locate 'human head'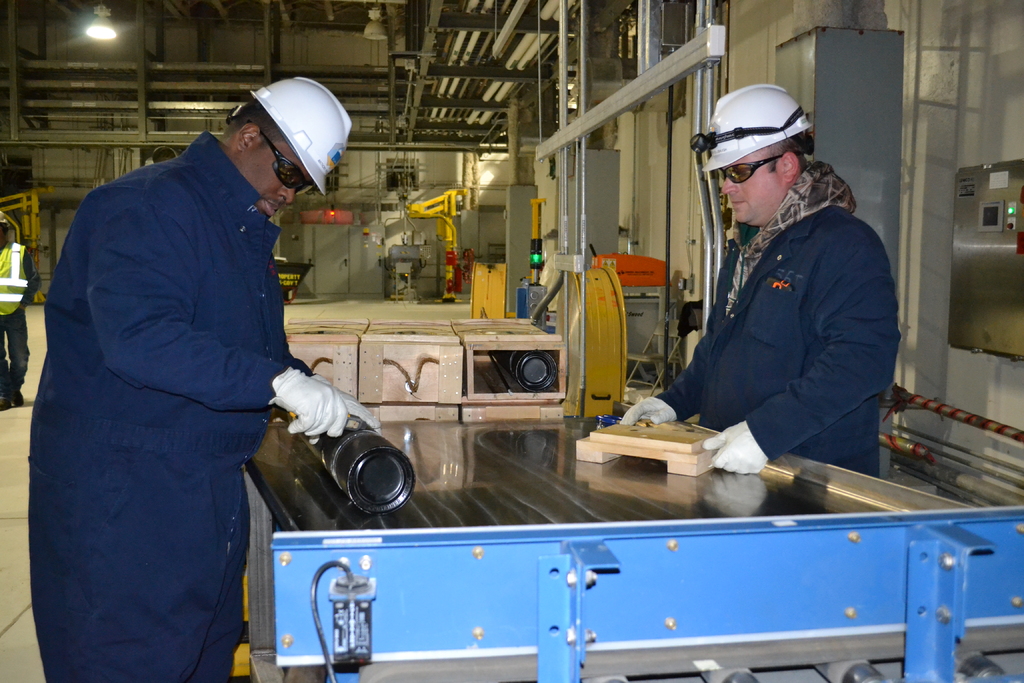
region(0, 216, 17, 252)
